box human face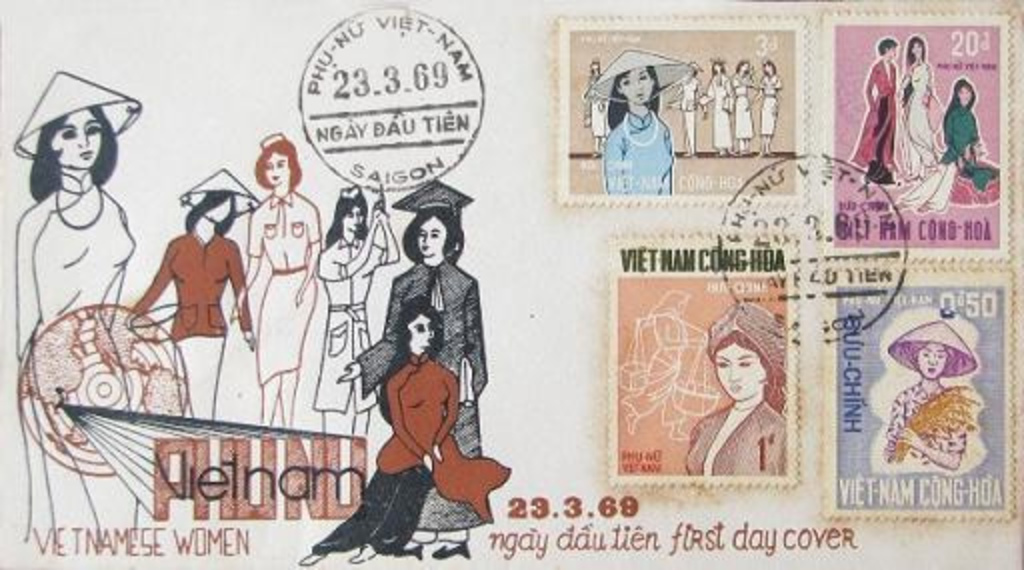
pyautogui.locateOnScreen(620, 66, 650, 102)
